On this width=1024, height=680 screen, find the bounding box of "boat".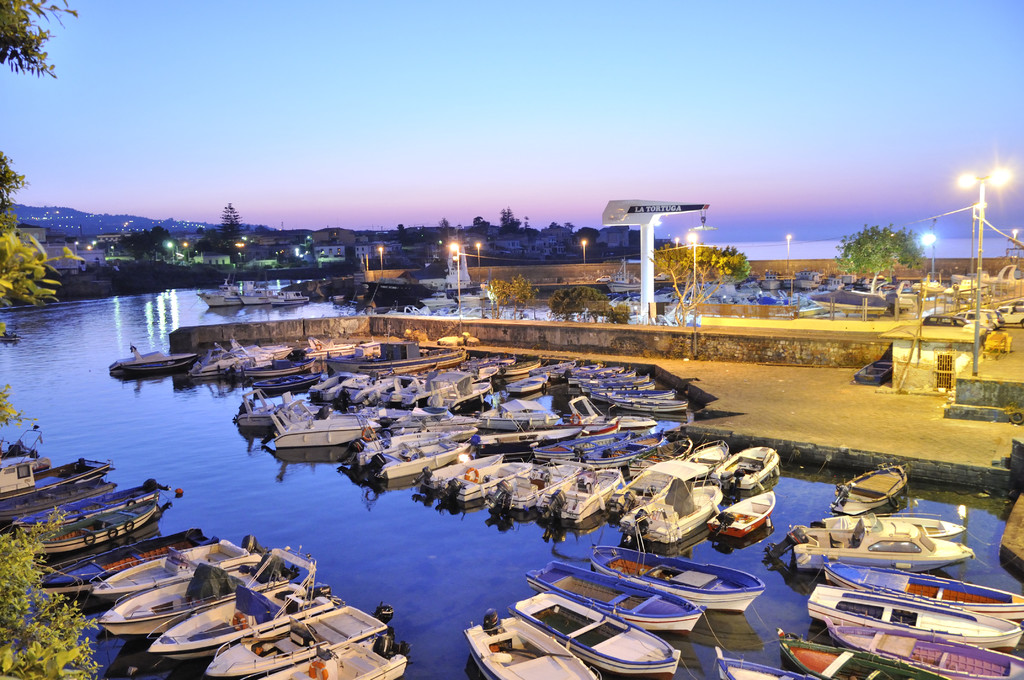
Bounding box: <bbox>268, 283, 310, 308</bbox>.
